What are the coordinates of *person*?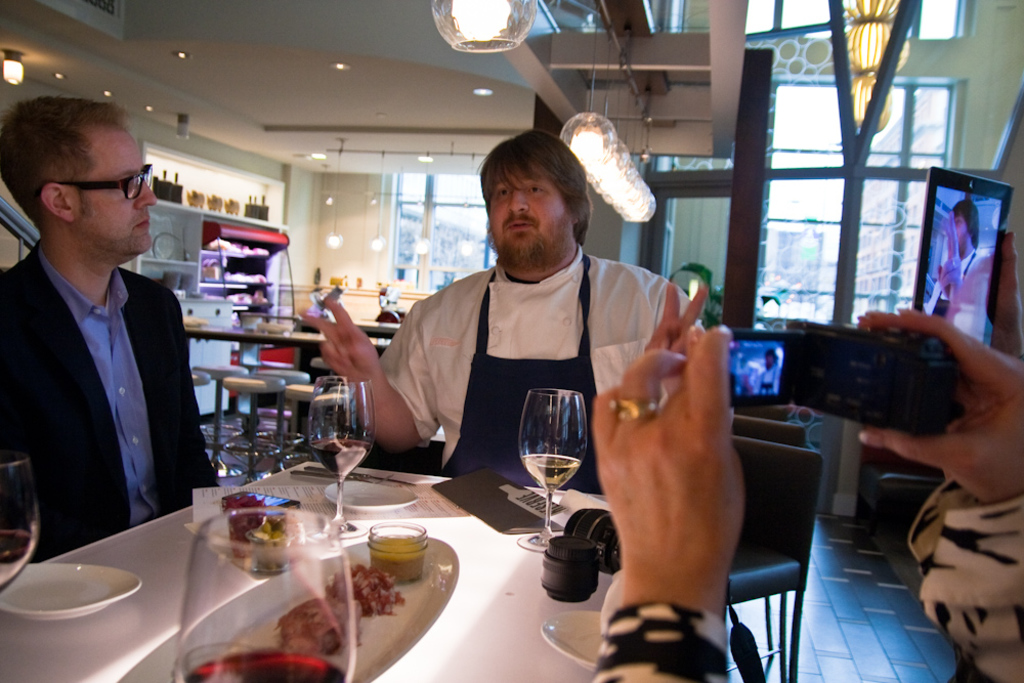
box=[299, 127, 701, 477].
